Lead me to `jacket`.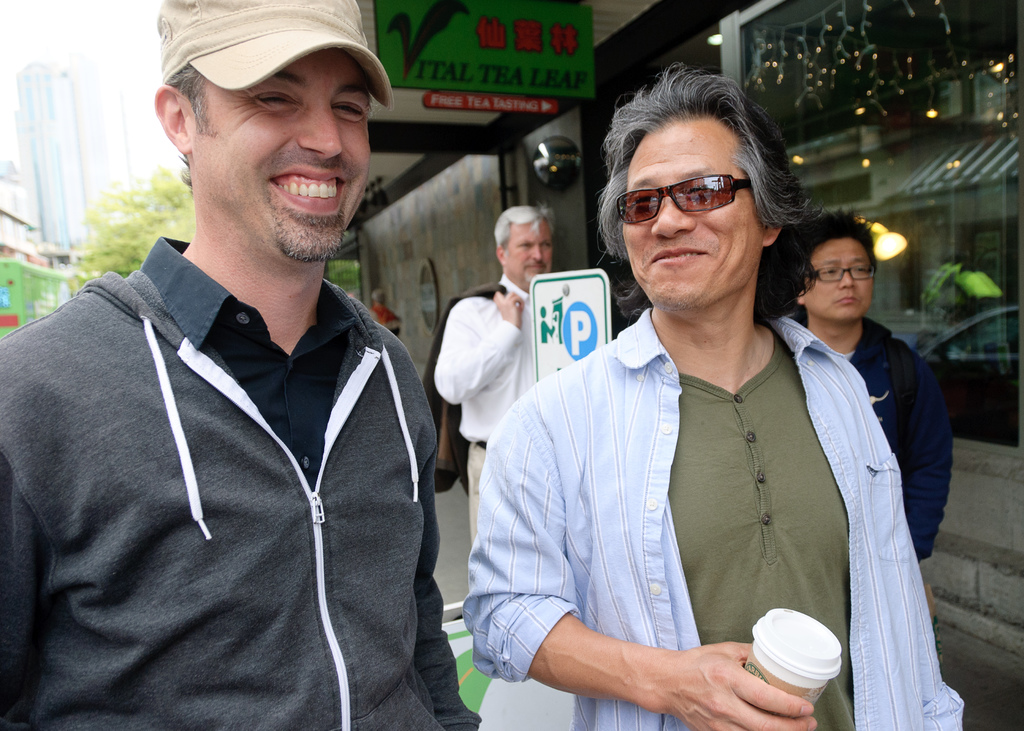
Lead to select_region(790, 312, 960, 561).
